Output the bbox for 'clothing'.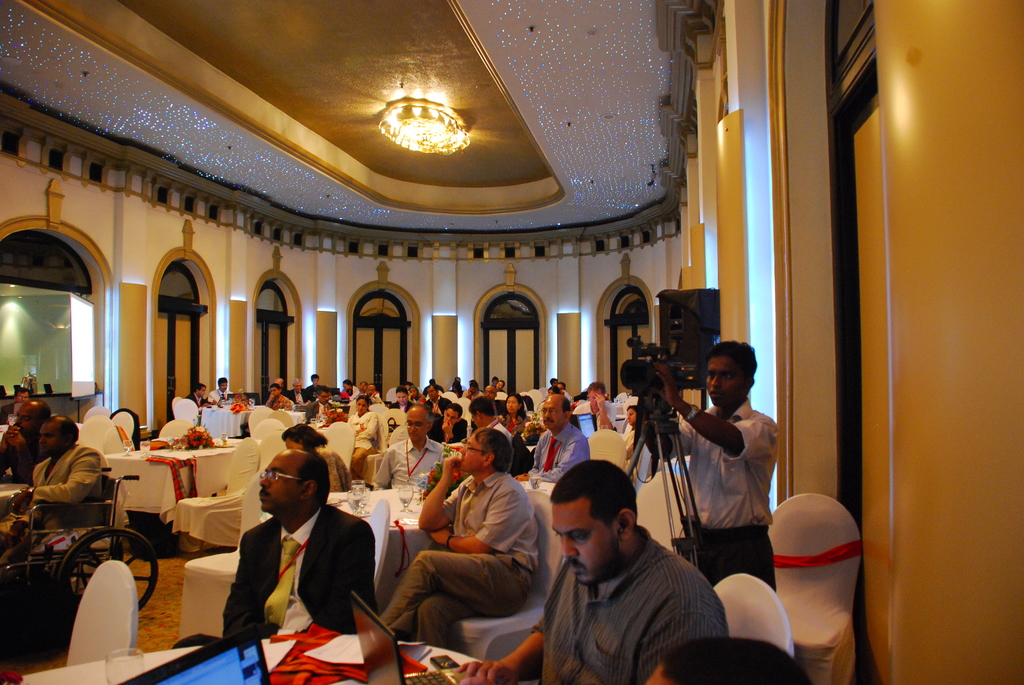
{"left": 346, "top": 410, "right": 378, "bottom": 473}.
